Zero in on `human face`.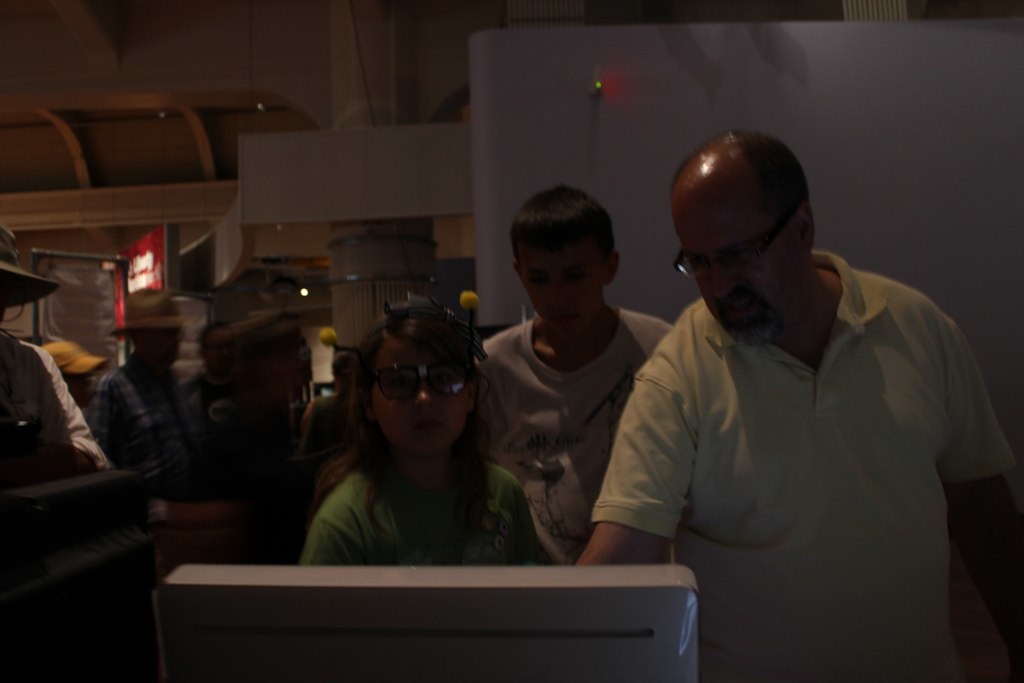
Zeroed in: <box>373,340,469,458</box>.
